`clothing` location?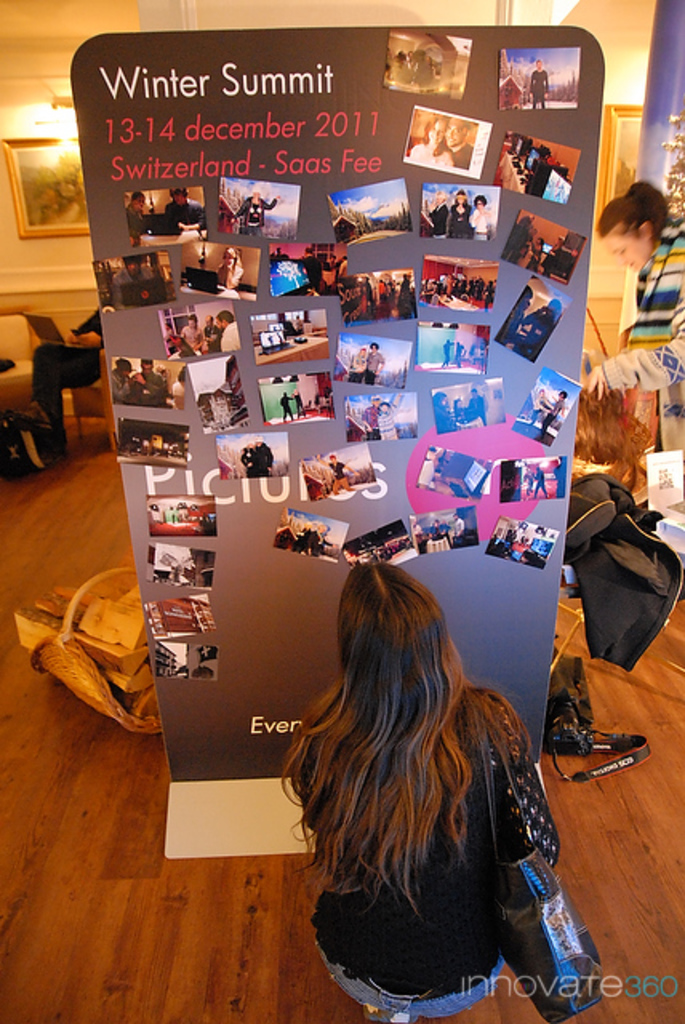
pyautogui.locateOnScreen(274, 387, 296, 426)
